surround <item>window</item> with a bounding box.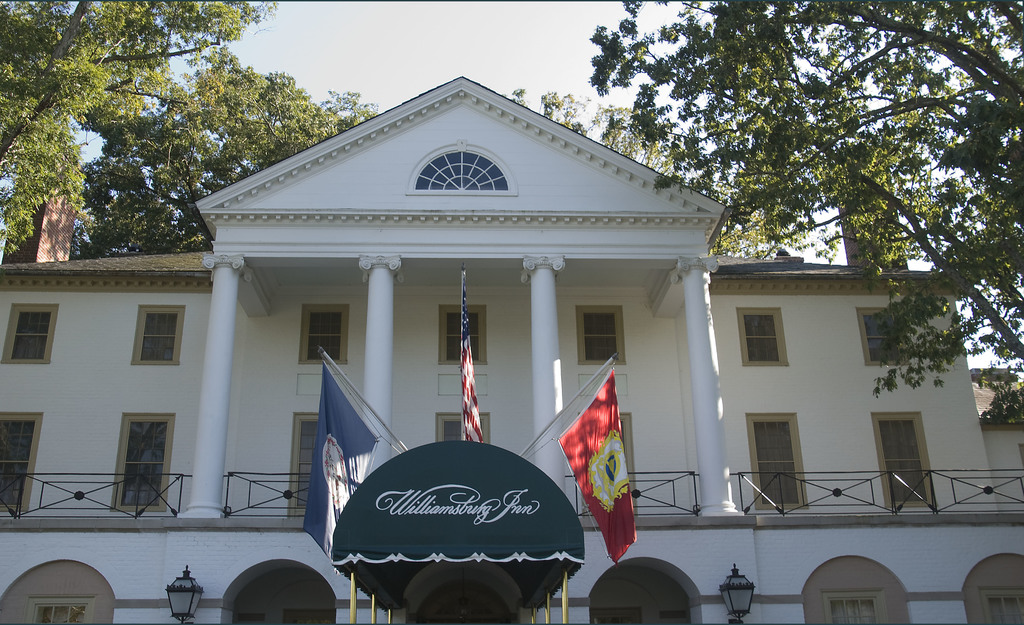
box(965, 554, 1023, 624).
